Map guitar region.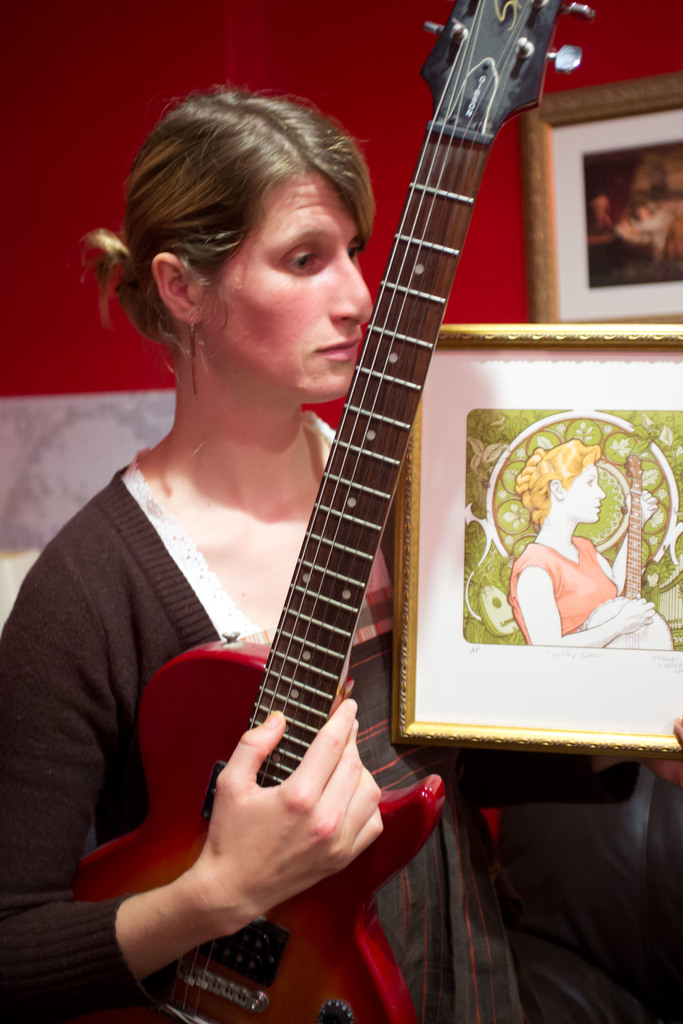
Mapped to 59:0:604:1023.
